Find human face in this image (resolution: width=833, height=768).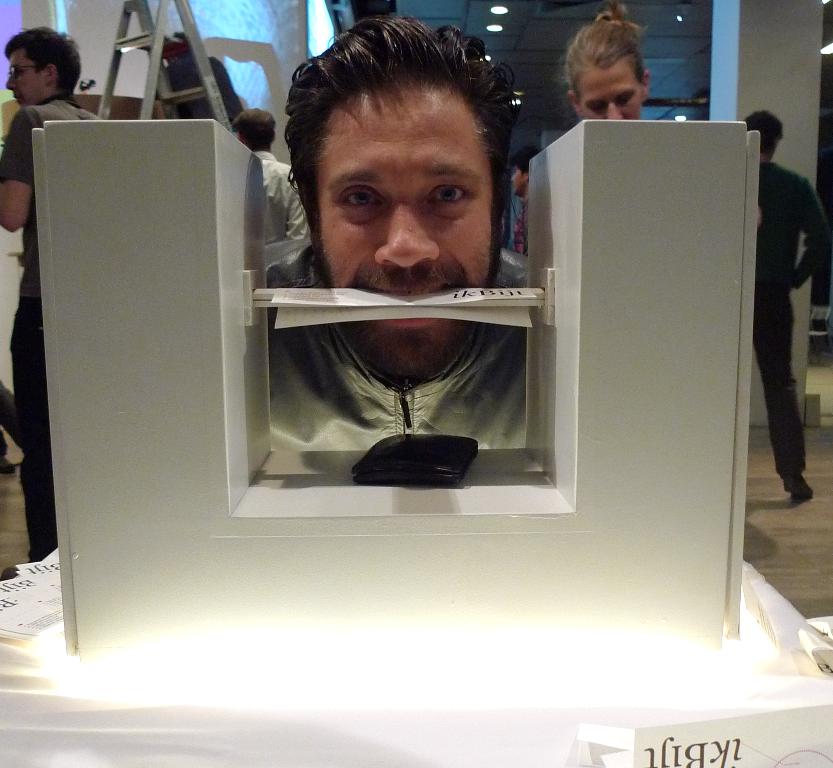
0,42,48,115.
